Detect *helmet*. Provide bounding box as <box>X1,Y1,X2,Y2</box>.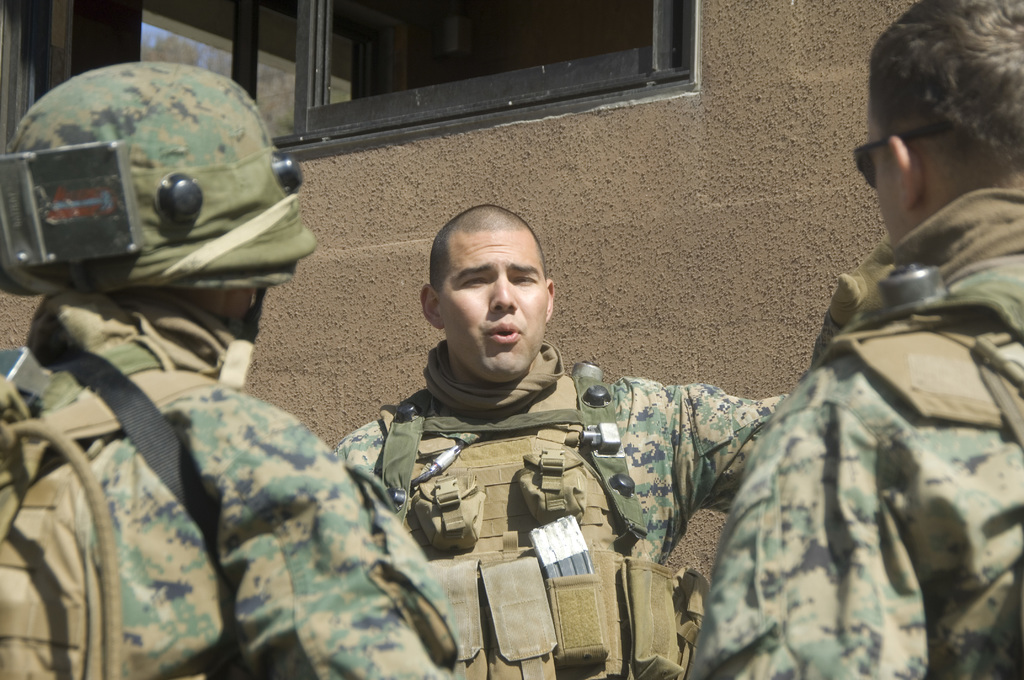
<box>0,69,312,307</box>.
